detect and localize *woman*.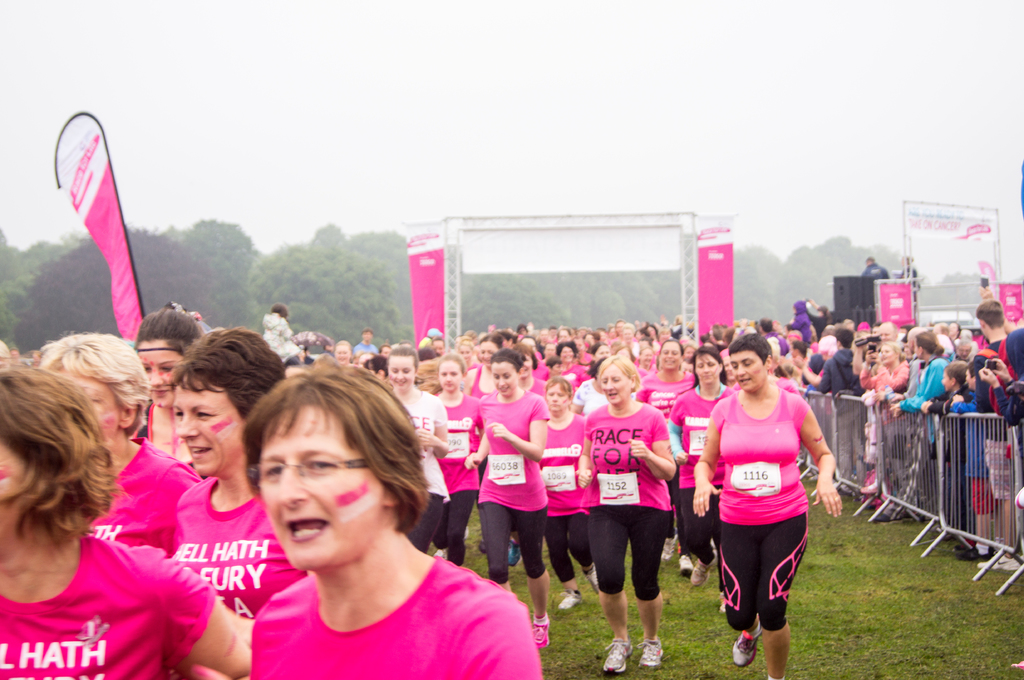
Localized at bbox=[532, 374, 609, 609].
